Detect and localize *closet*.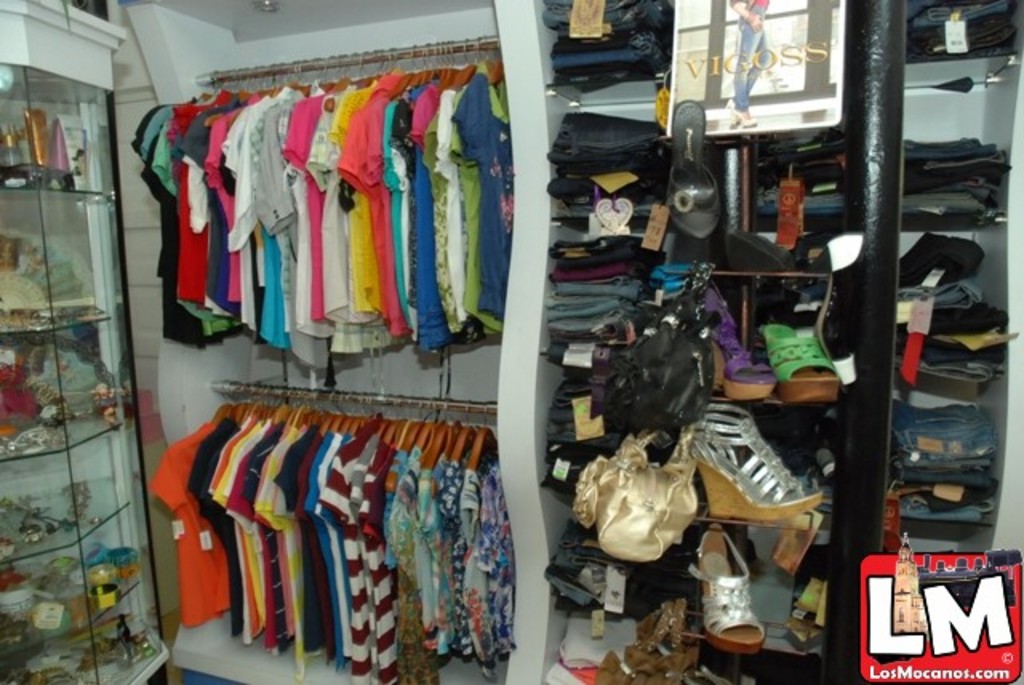
Localized at Rect(542, 235, 662, 342).
